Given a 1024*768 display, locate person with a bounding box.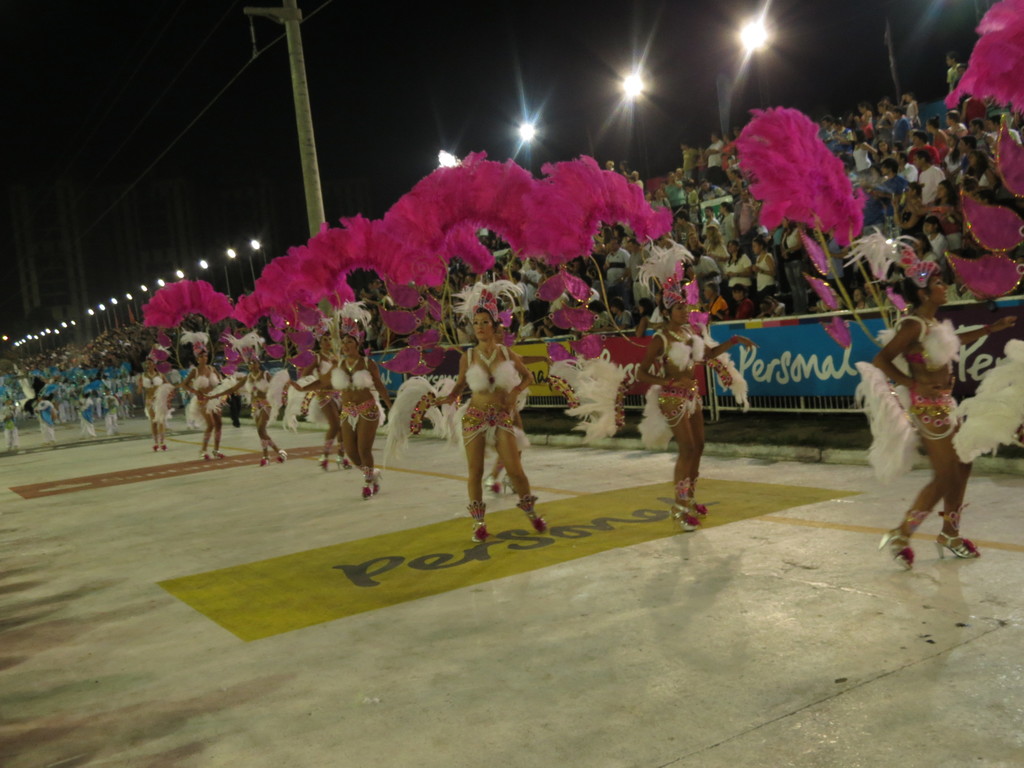
Located: 428,310,550,541.
